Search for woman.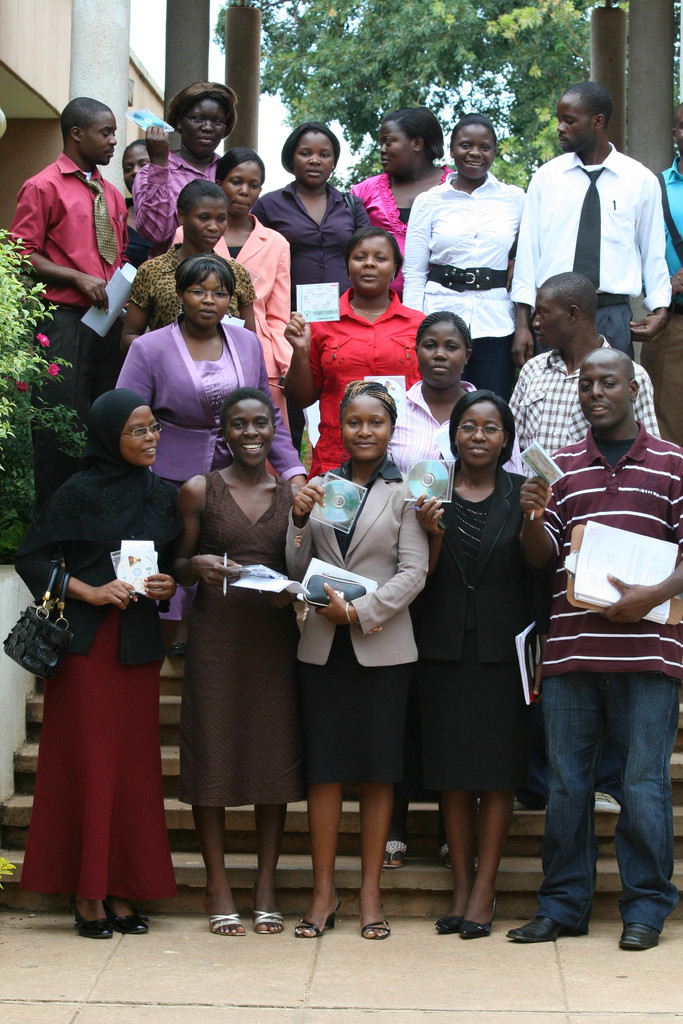
Found at x1=135 y1=77 x2=227 y2=261.
